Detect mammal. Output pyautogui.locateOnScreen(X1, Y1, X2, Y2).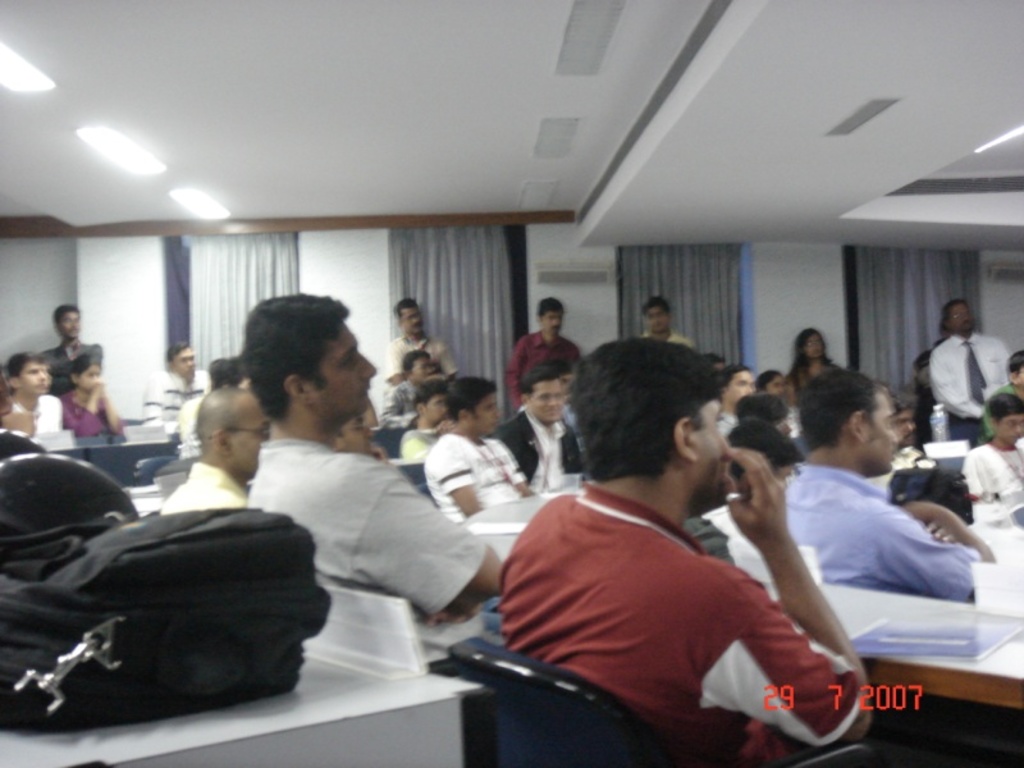
pyautogui.locateOnScreen(65, 357, 127, 436).
